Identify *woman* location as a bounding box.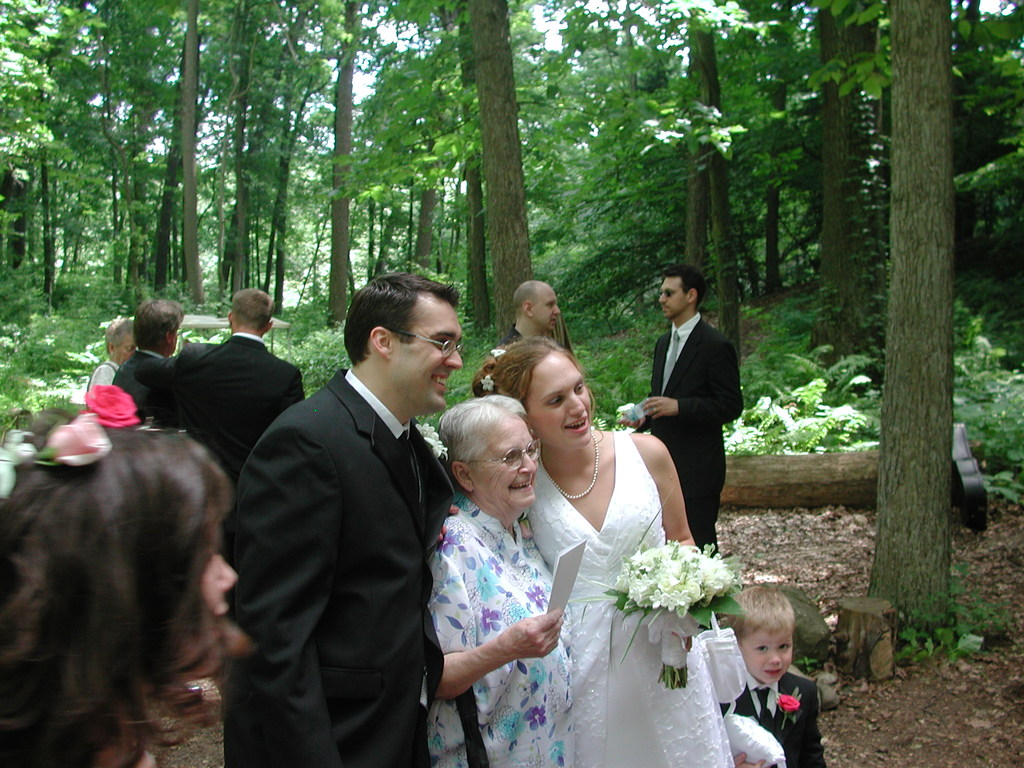
BBox(423, 387, 578, 767).
